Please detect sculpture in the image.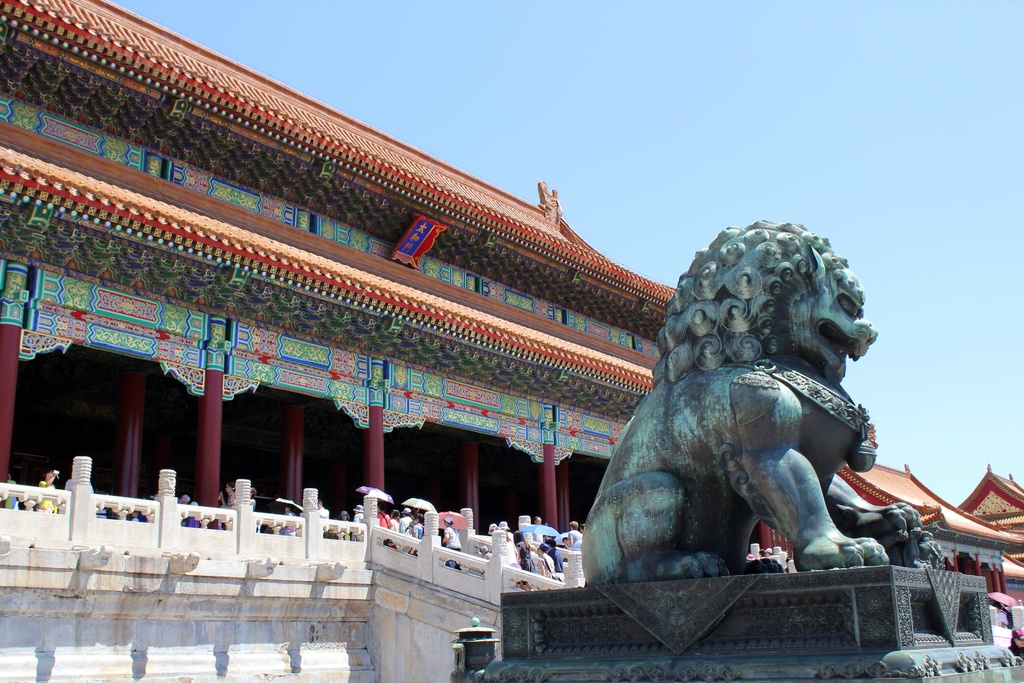
{"x1": 574, "y1": 204, "x2": 940, "y2": 586}.
